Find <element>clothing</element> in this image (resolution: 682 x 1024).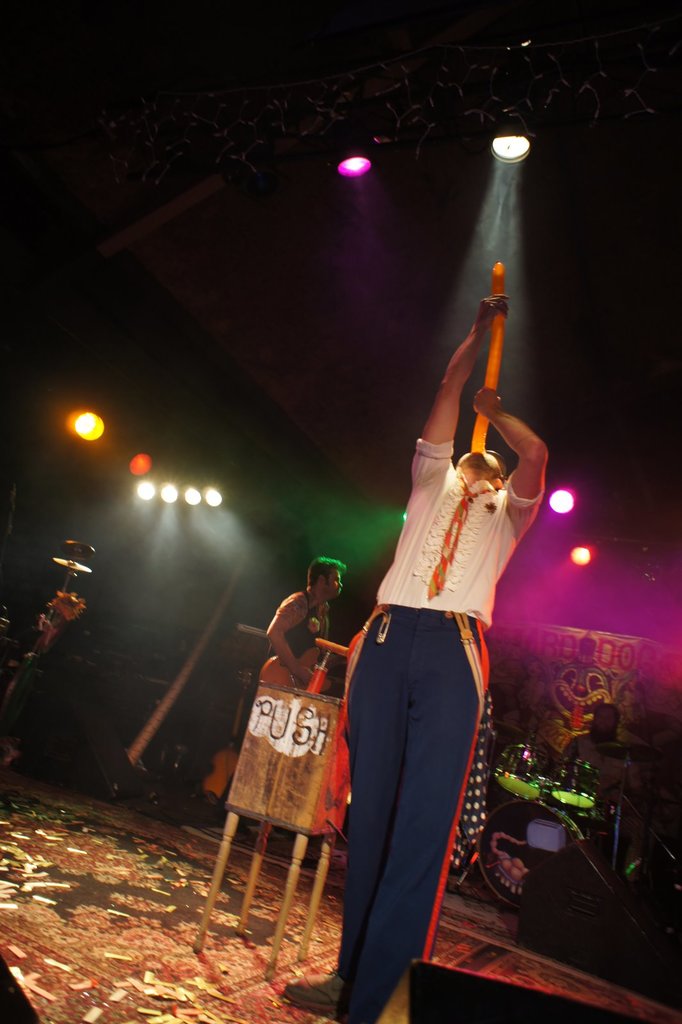
319:430:544:981.
